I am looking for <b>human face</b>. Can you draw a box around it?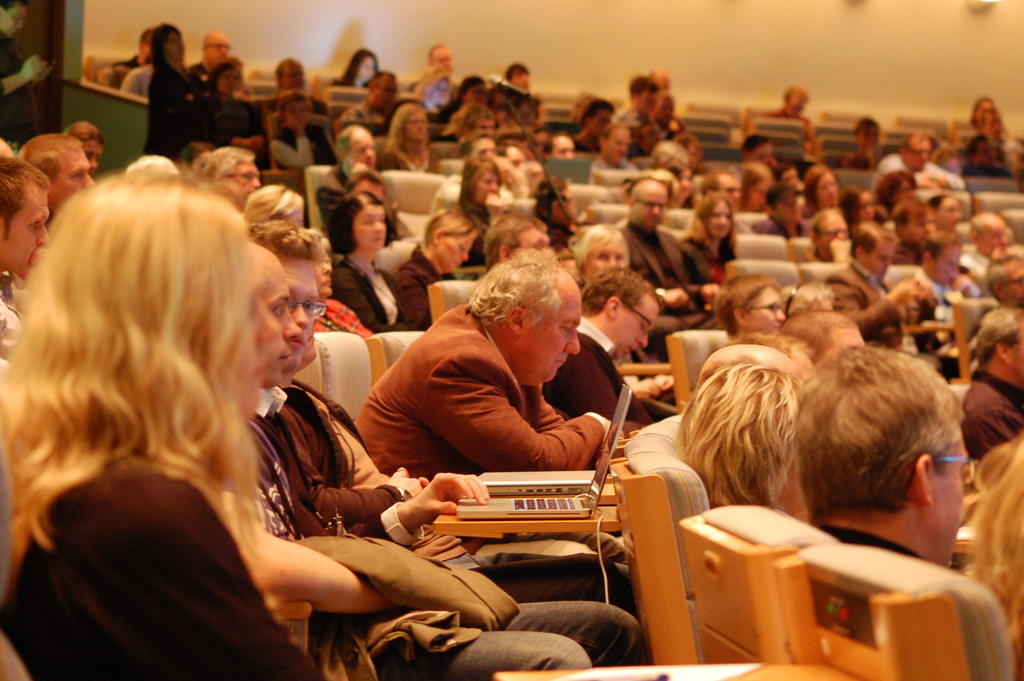
Sure, the bounding box is locate(51, 151, 95, 202).
